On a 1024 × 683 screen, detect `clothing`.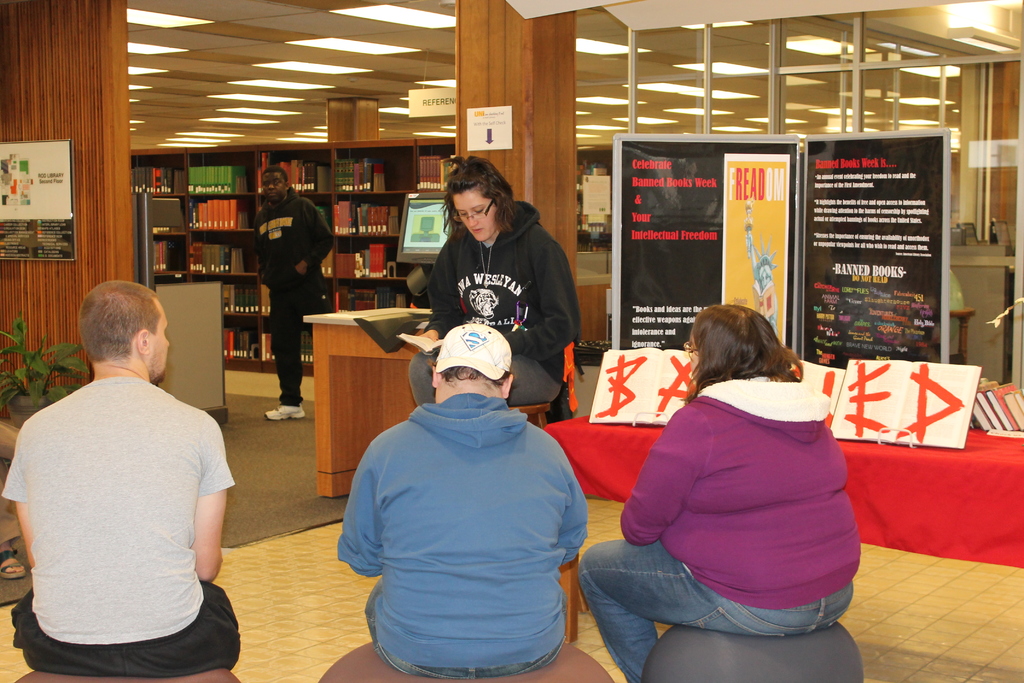
crop(19, 348, 229, 667).
